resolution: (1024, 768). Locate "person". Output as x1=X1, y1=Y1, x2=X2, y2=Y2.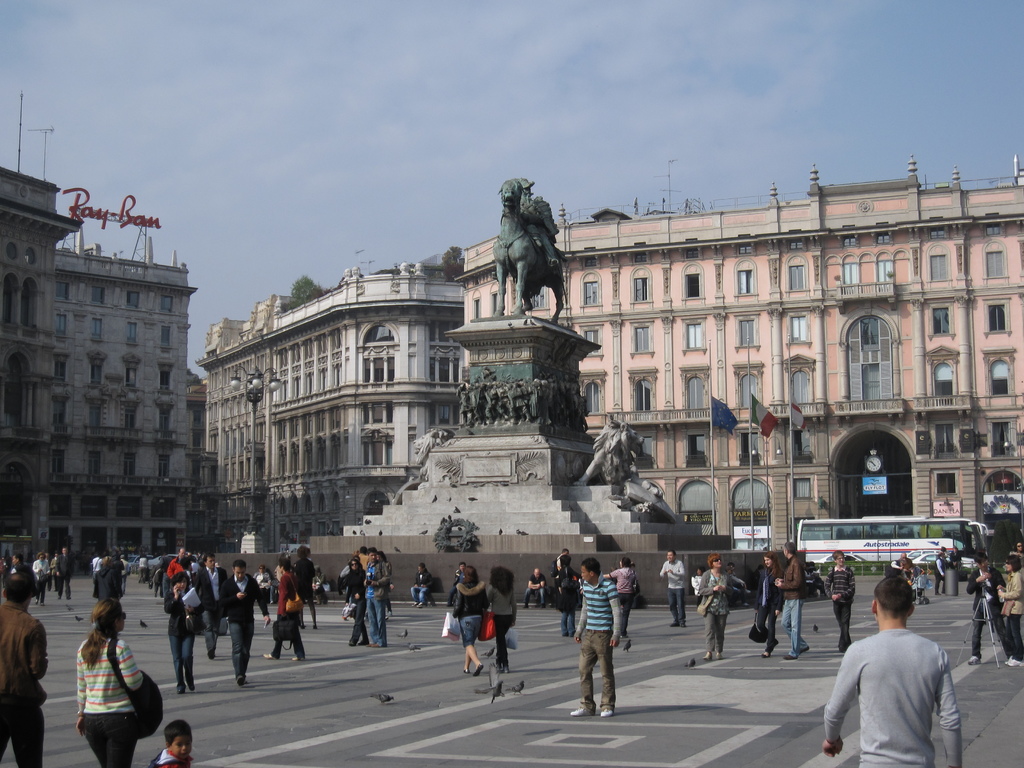
x1=254, y1=563, x2=271, y2=596.
